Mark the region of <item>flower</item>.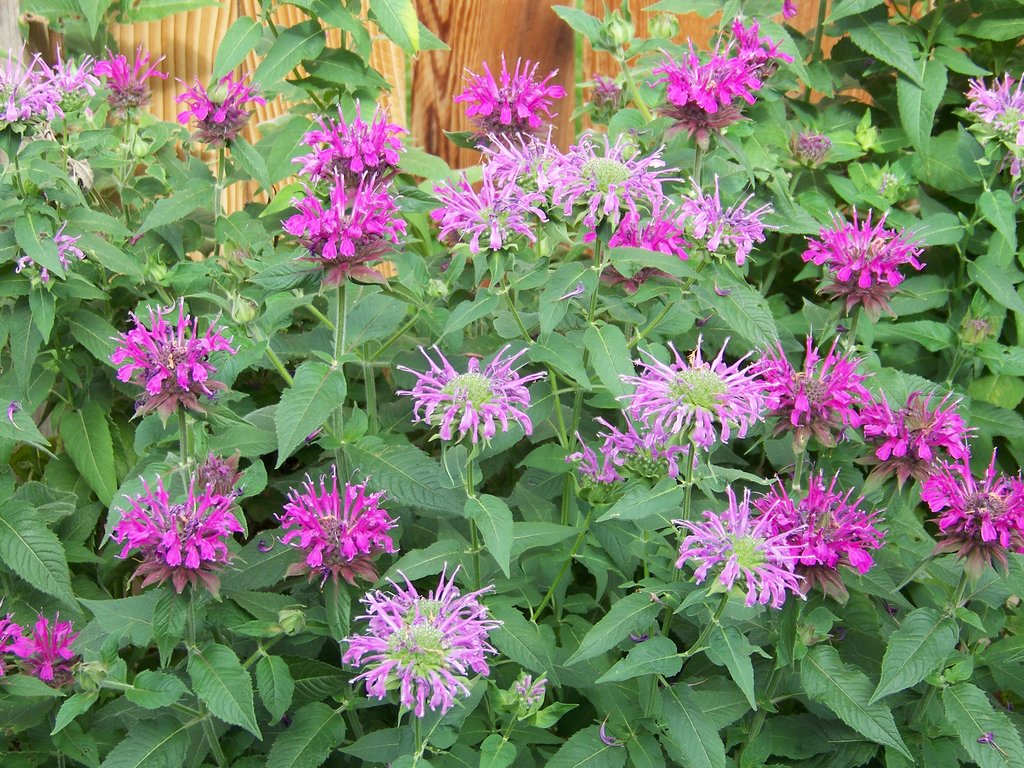
Region: (0,47,54,114).
